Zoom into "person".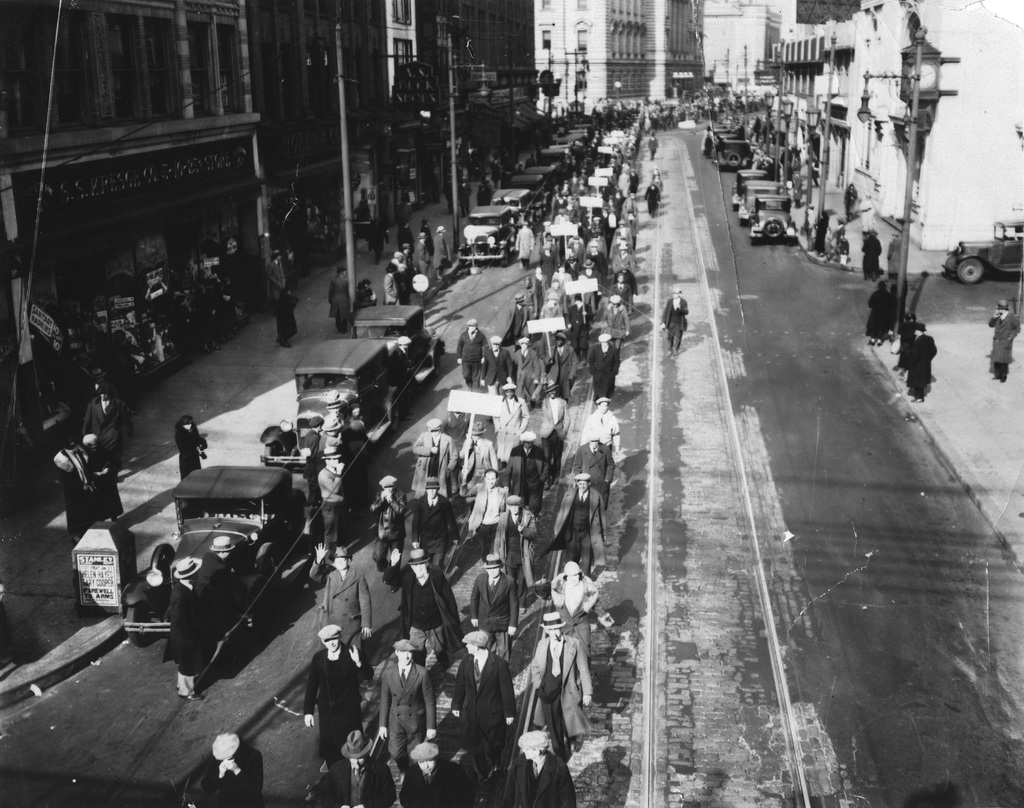
Zoom target: (x1=77, y1=381, x2=141, y2=463).
